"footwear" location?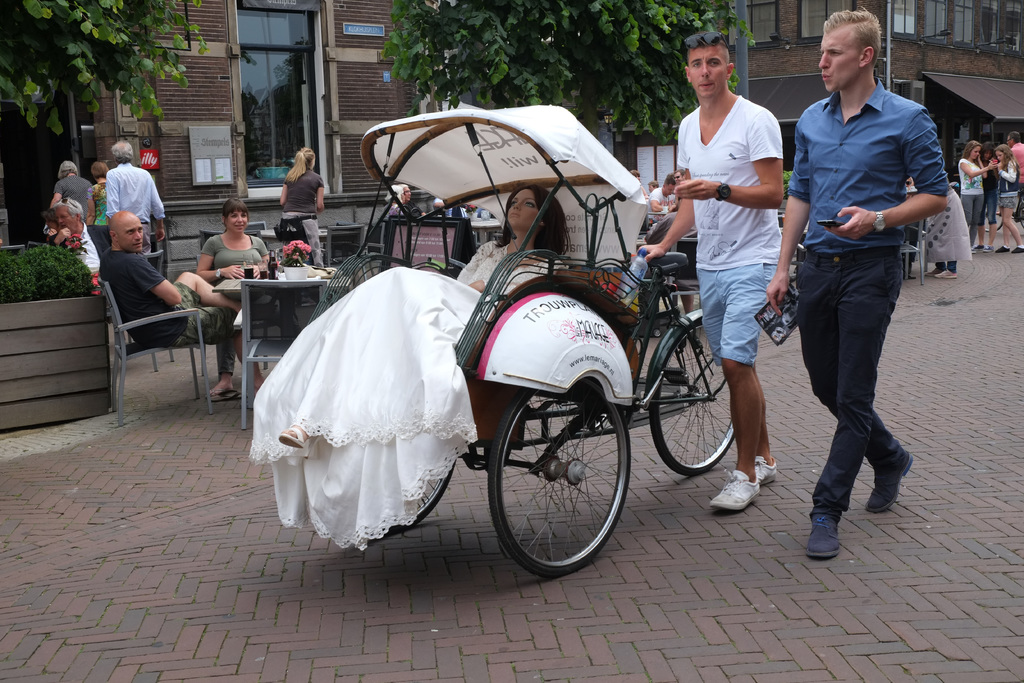
[left=866, top=449, right=915, bottom=513]
